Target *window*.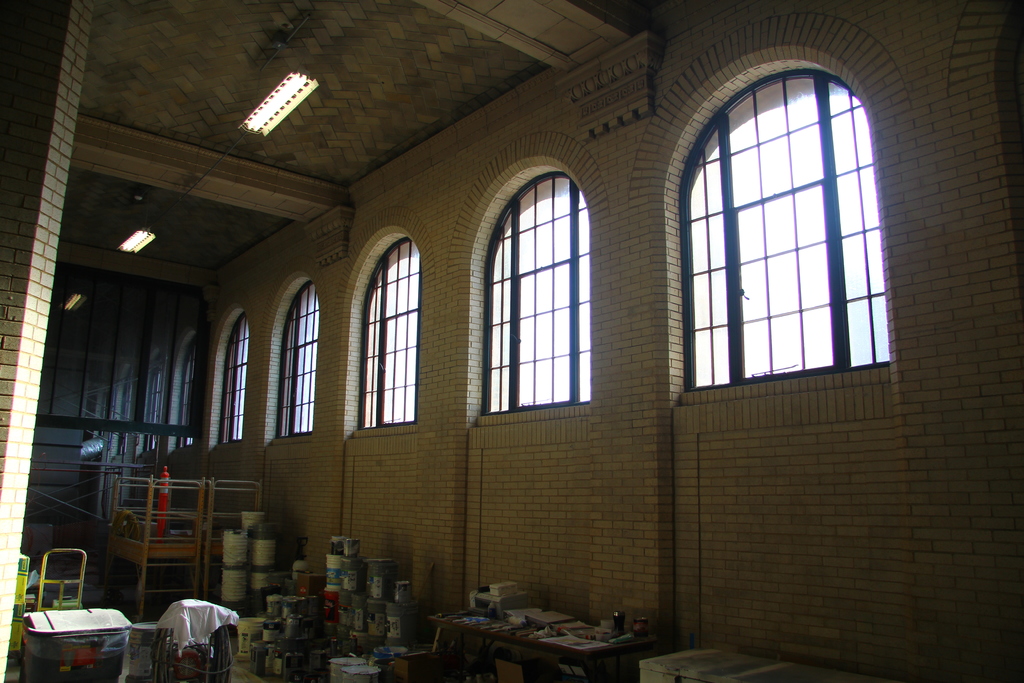
Target region: 276 280 319 439.
